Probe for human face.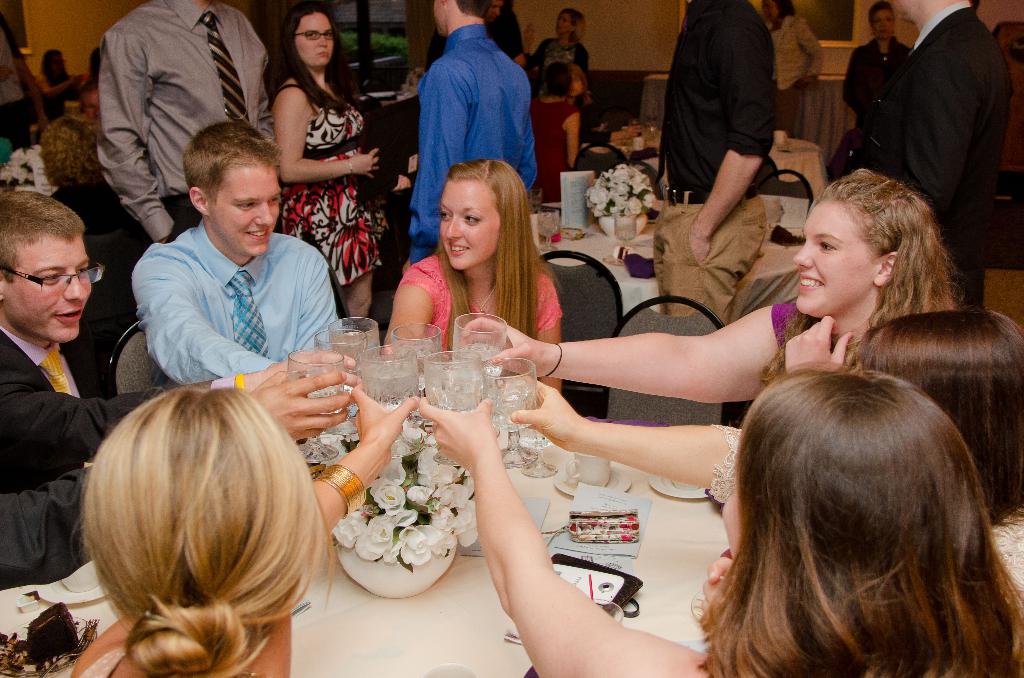
Probe result: locate(876, 8, 893, 42).
